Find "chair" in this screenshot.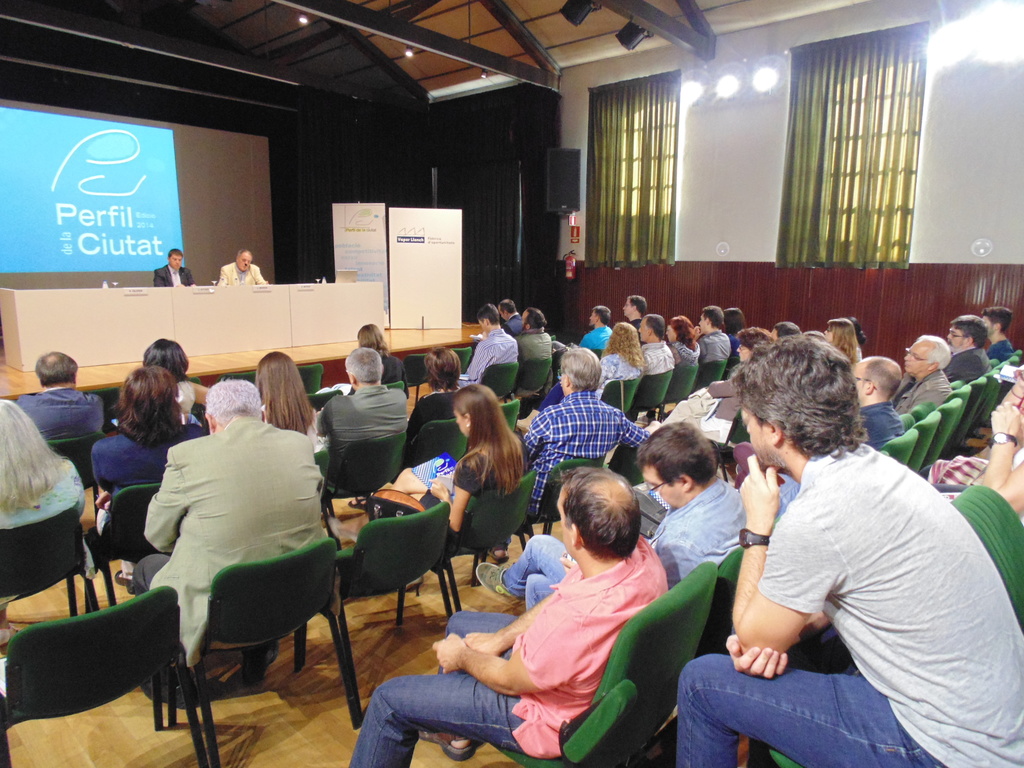
The bounding box for "chair" is (x1=389, y1=383, x2=409, y2=399).
